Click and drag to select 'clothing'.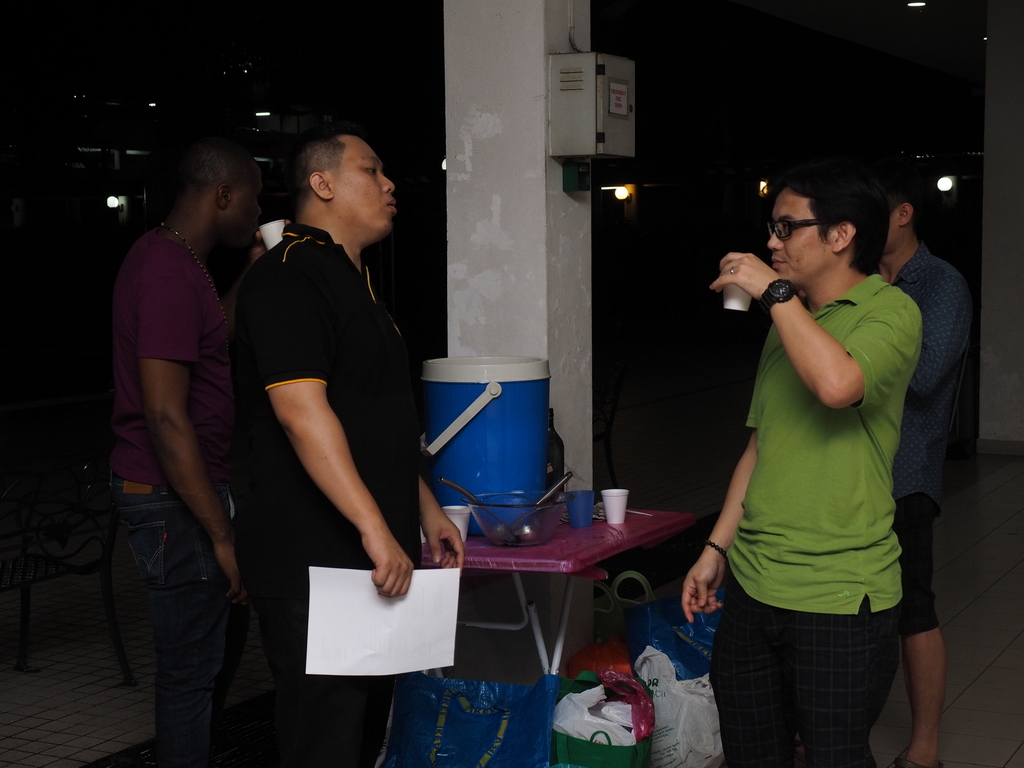
Selection: <box>708,275,924,767</box>.
